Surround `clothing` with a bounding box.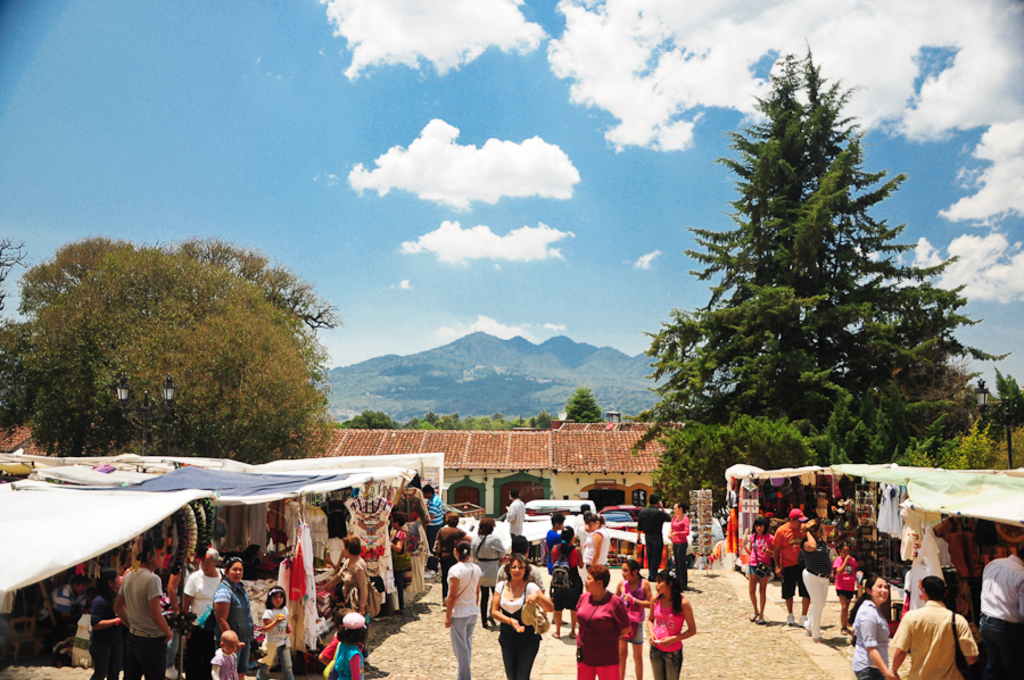
pyautogui.locateOnScreen(981, 561, 1023, 679).
